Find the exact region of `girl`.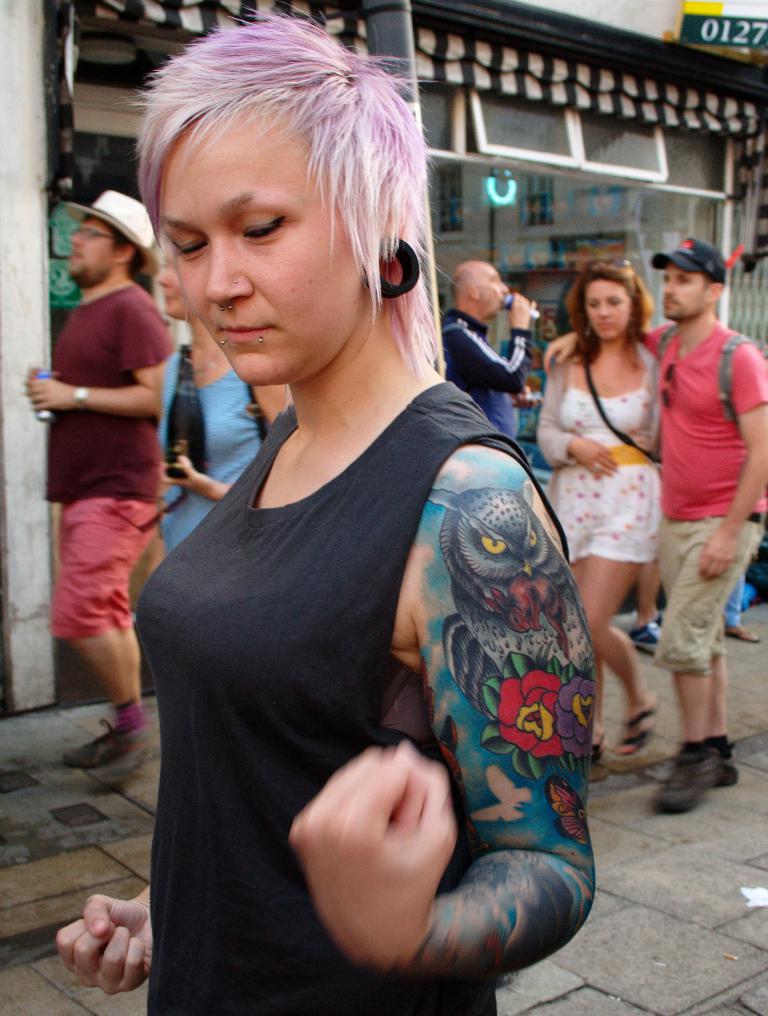
Exact region: [537,243,662,759].
